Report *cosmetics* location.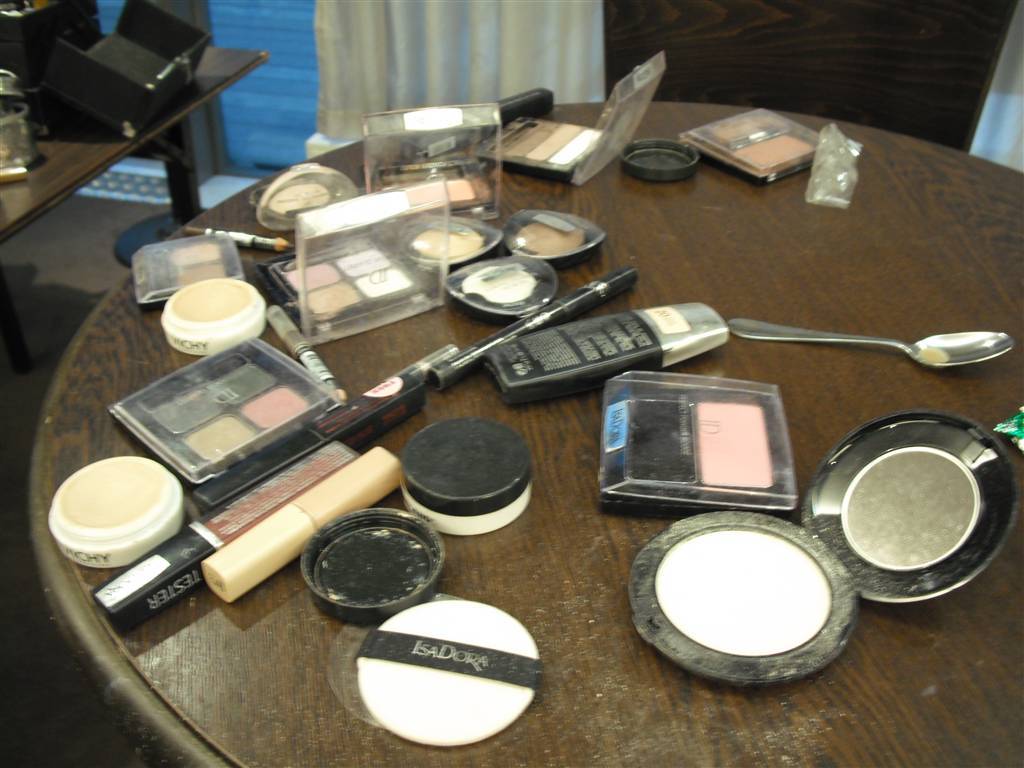
Report: <bbox>436, 200, 609, 324</bbox>.
